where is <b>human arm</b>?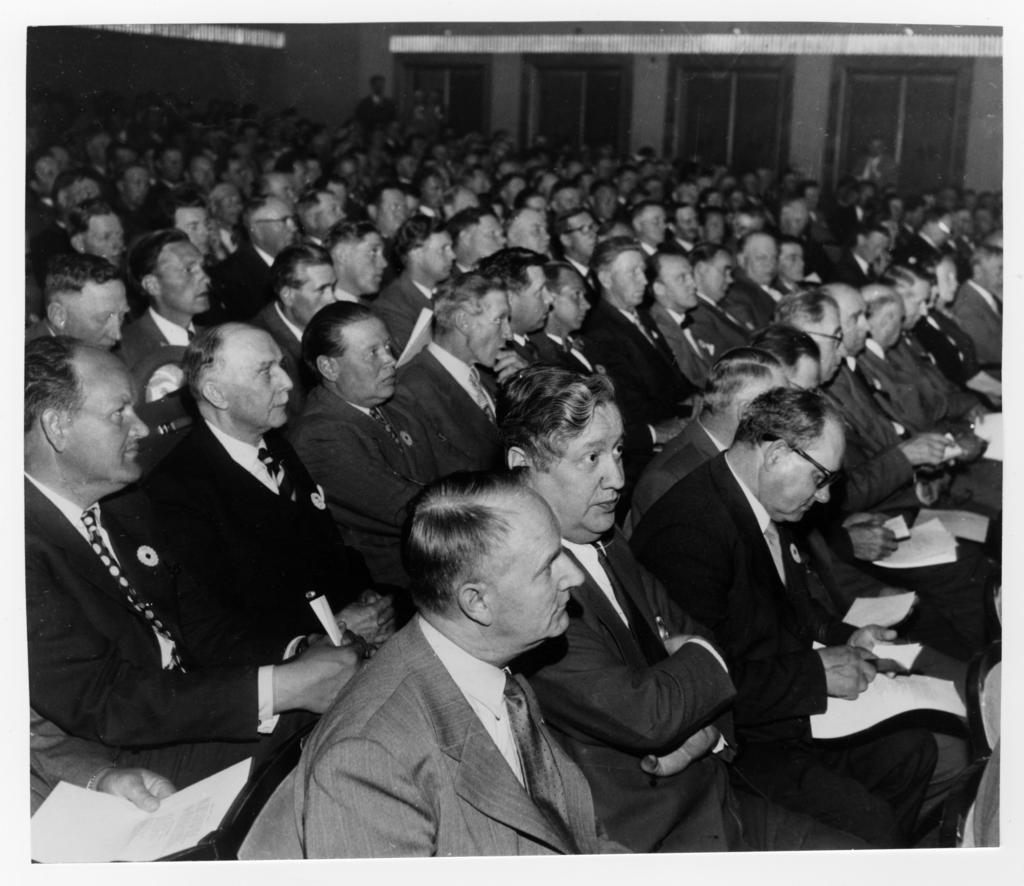
305:737:442:871.
